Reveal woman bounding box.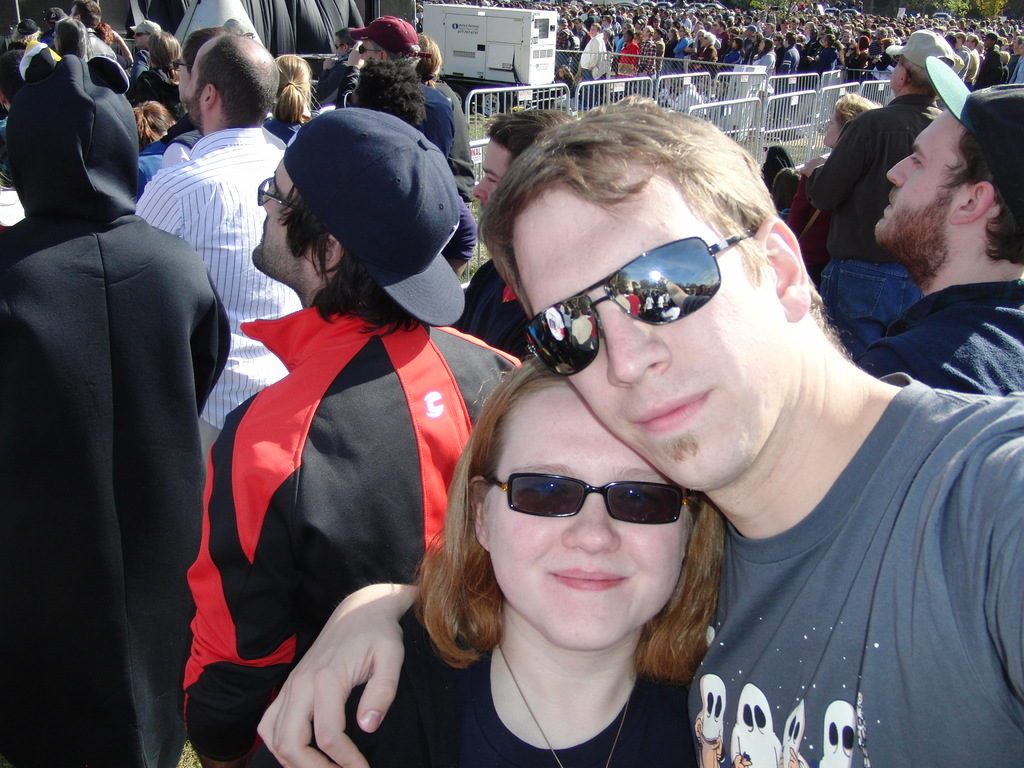
Revealed: 372 338 766 758.
